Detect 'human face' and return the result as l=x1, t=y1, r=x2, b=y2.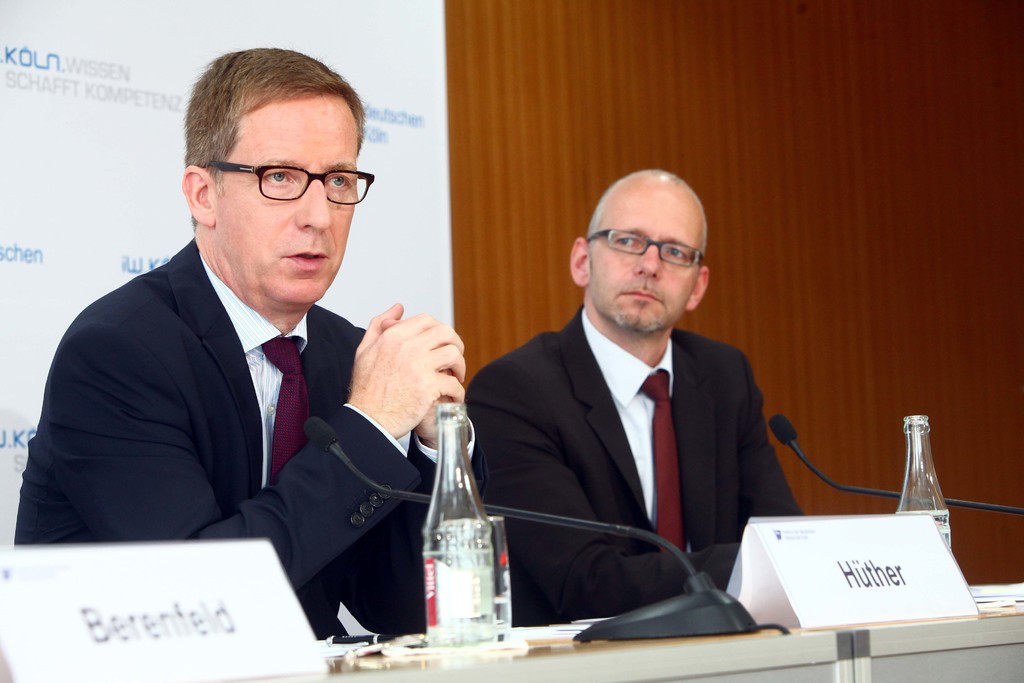
l=218, t=91, r=363, b=308.
